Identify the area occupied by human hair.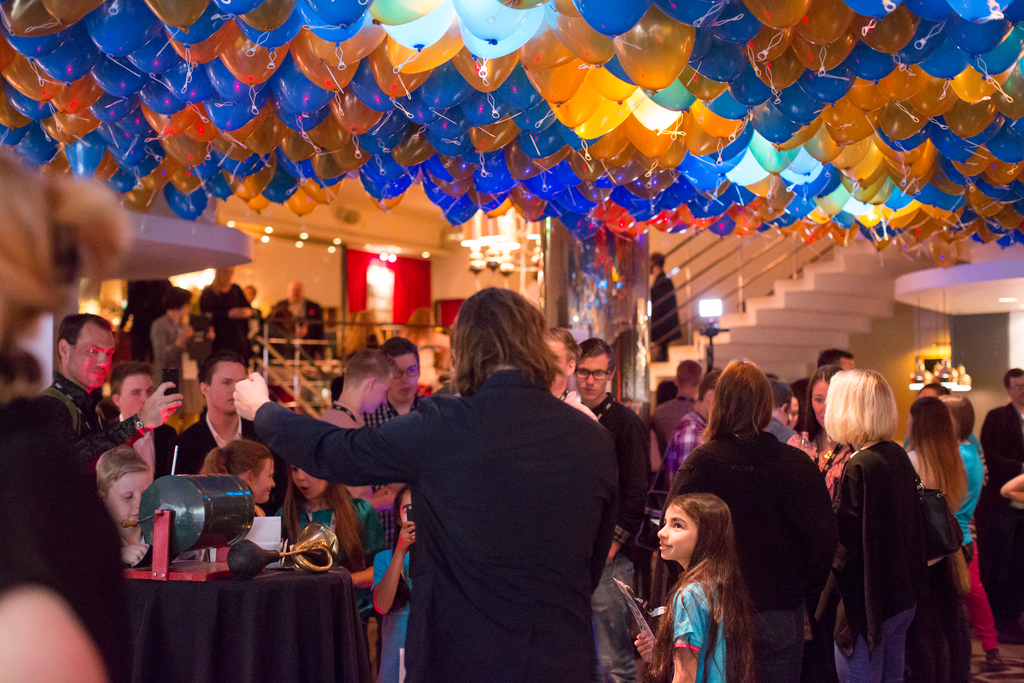
Area: x1=945, y1=391, x2=975, y2=444.
